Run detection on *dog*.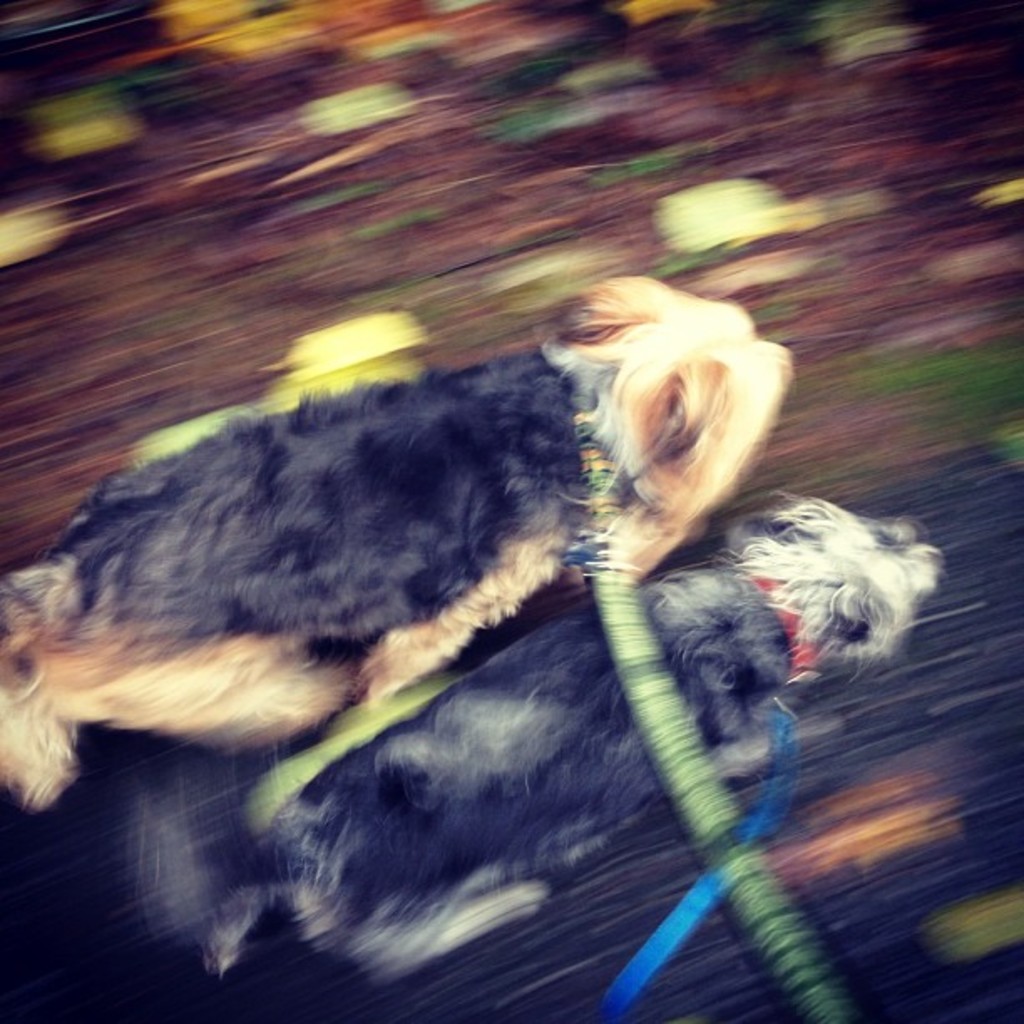
Result: [199,489,945,980].
